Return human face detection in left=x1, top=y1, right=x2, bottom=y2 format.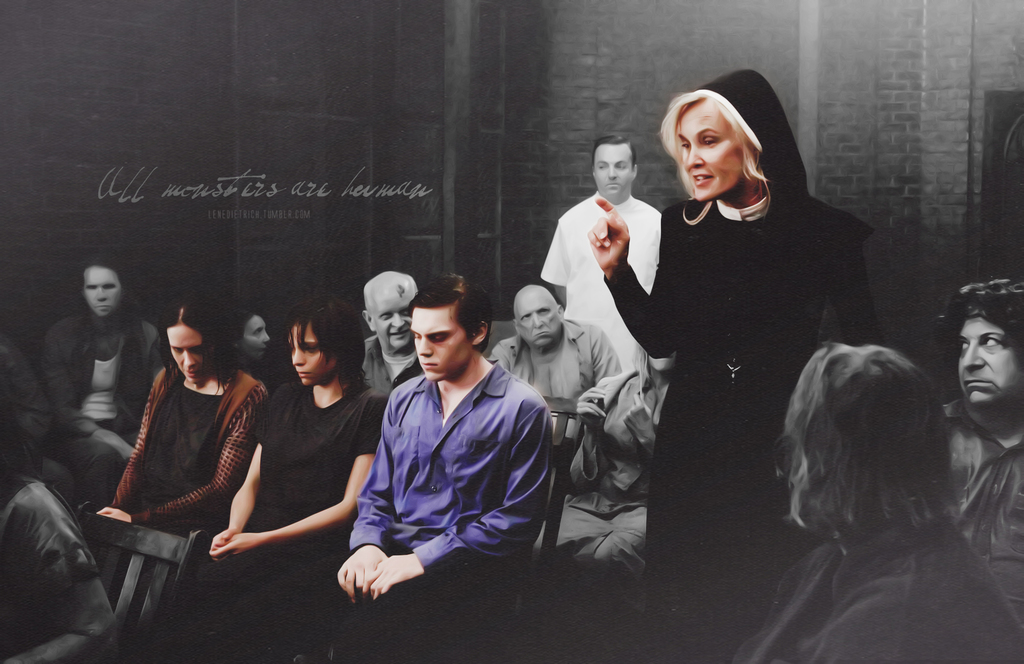
left=956, top=317, right=1018, bottom=412.
